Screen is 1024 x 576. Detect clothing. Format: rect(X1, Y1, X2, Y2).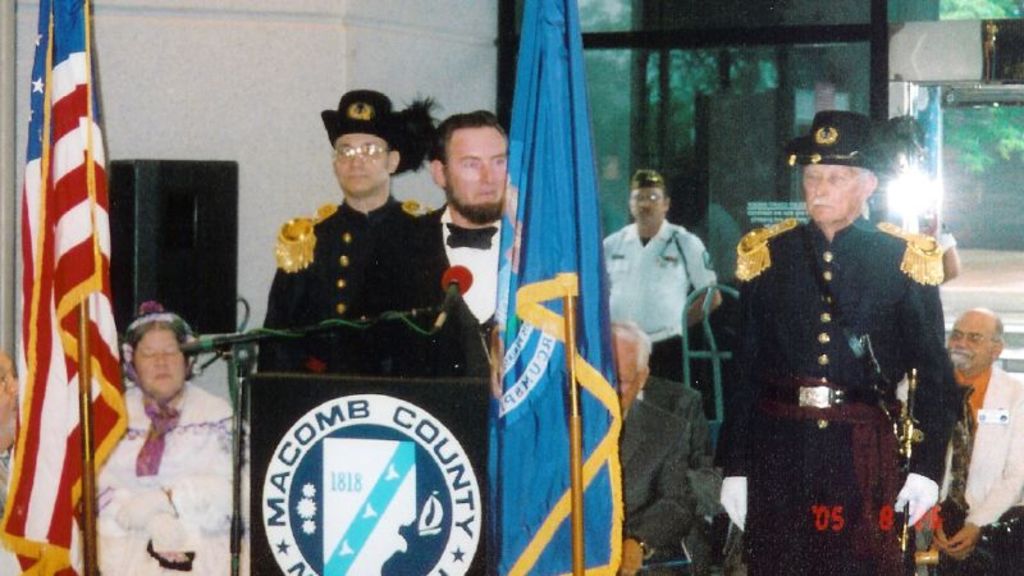
rect(727, 163, 937, 575).
